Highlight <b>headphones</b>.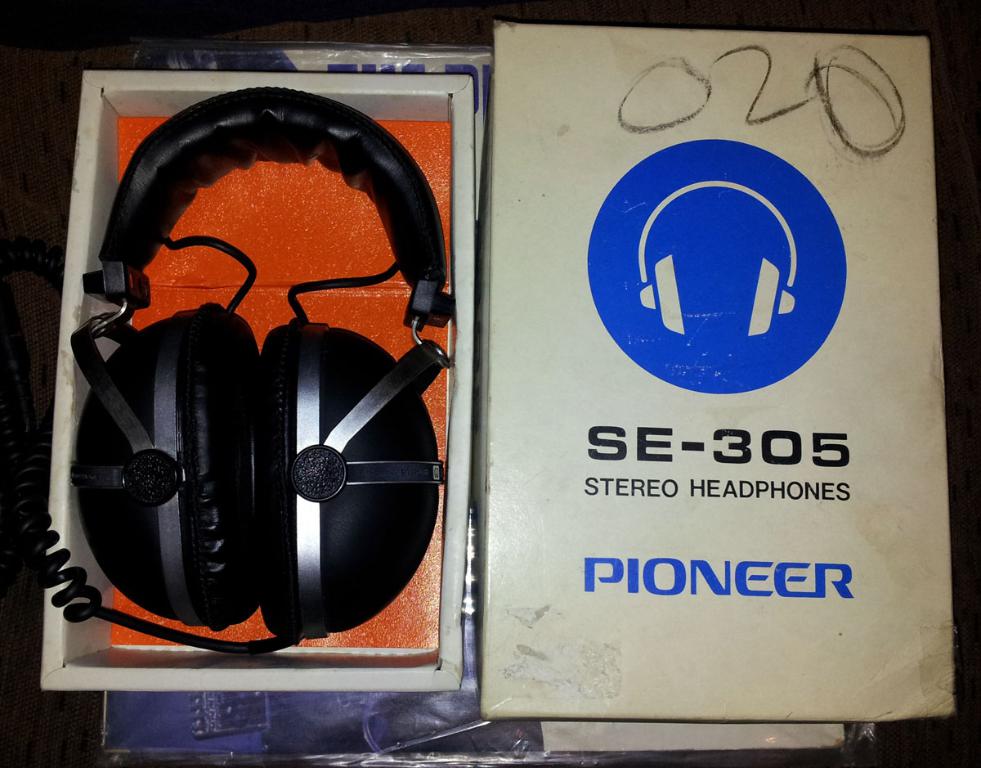
Highlighted region: 63:83:457:642.
